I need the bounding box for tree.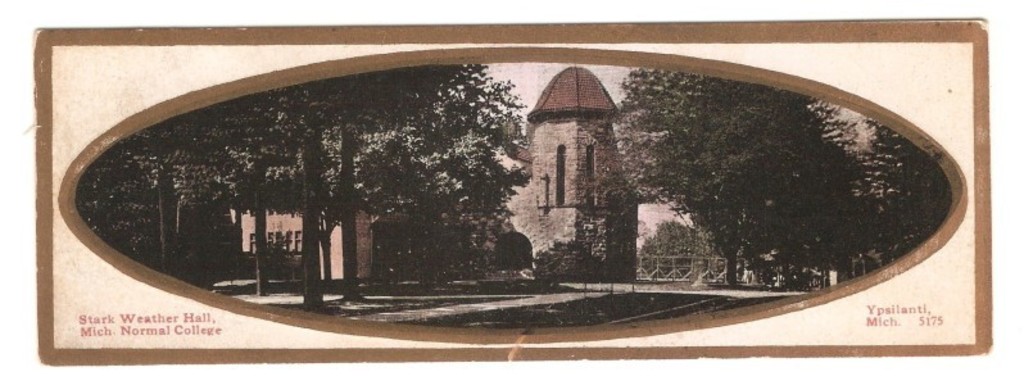
Here it is: <bbox>604, 77, 849, 287</bbox>.
